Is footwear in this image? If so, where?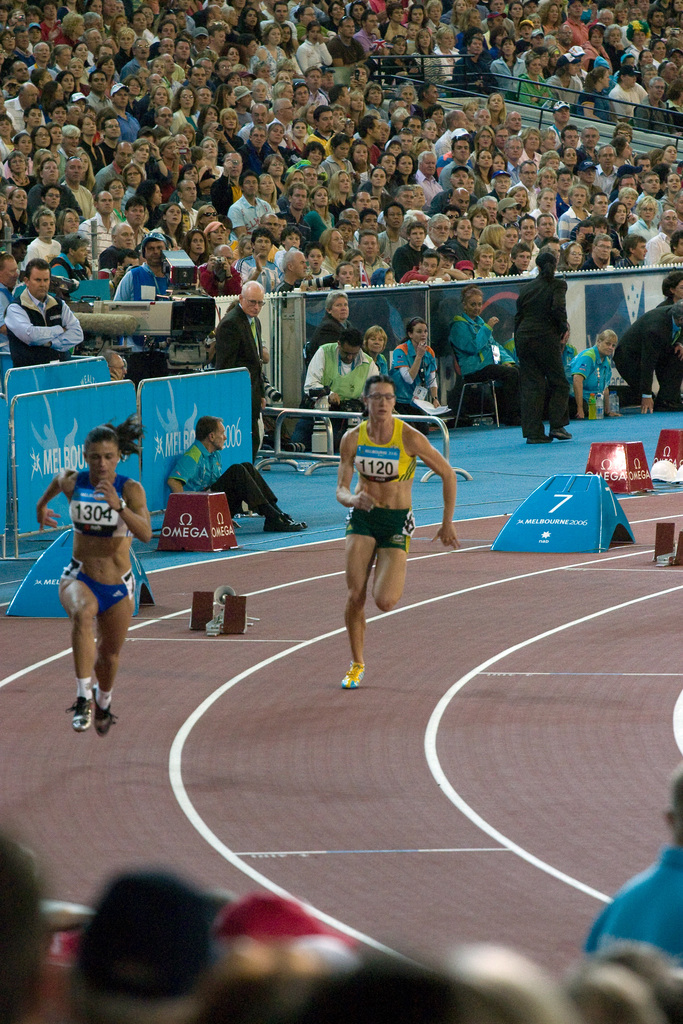
Yes, at <box>67,698,99,736</box>.
